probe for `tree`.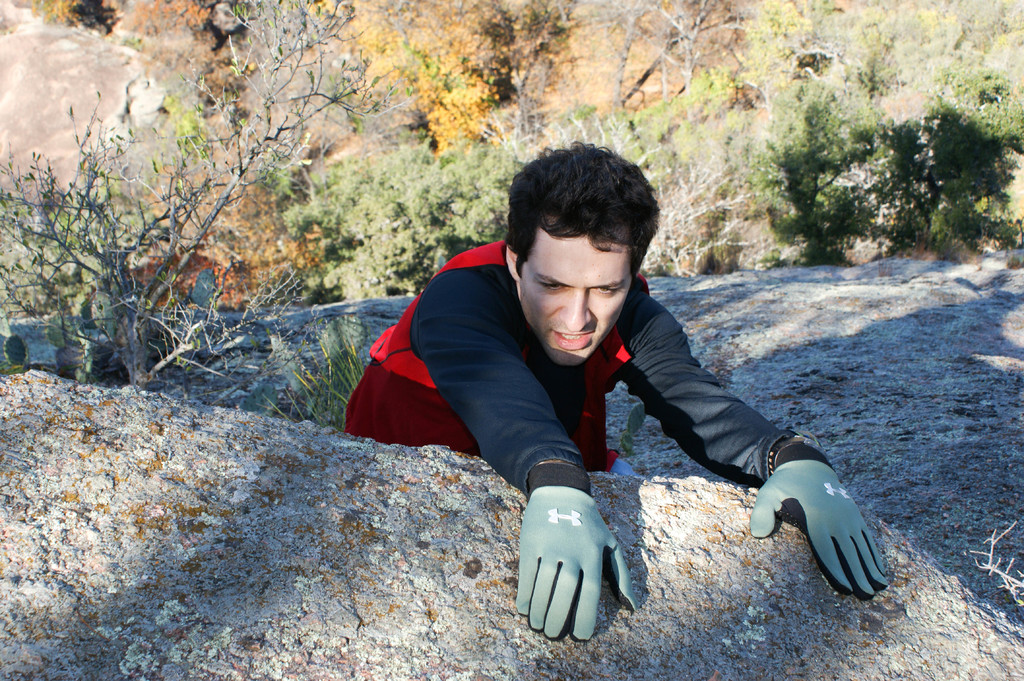
Probe result: {"left": 766, "top": 77, "right": 897, "bottom": 269}.
